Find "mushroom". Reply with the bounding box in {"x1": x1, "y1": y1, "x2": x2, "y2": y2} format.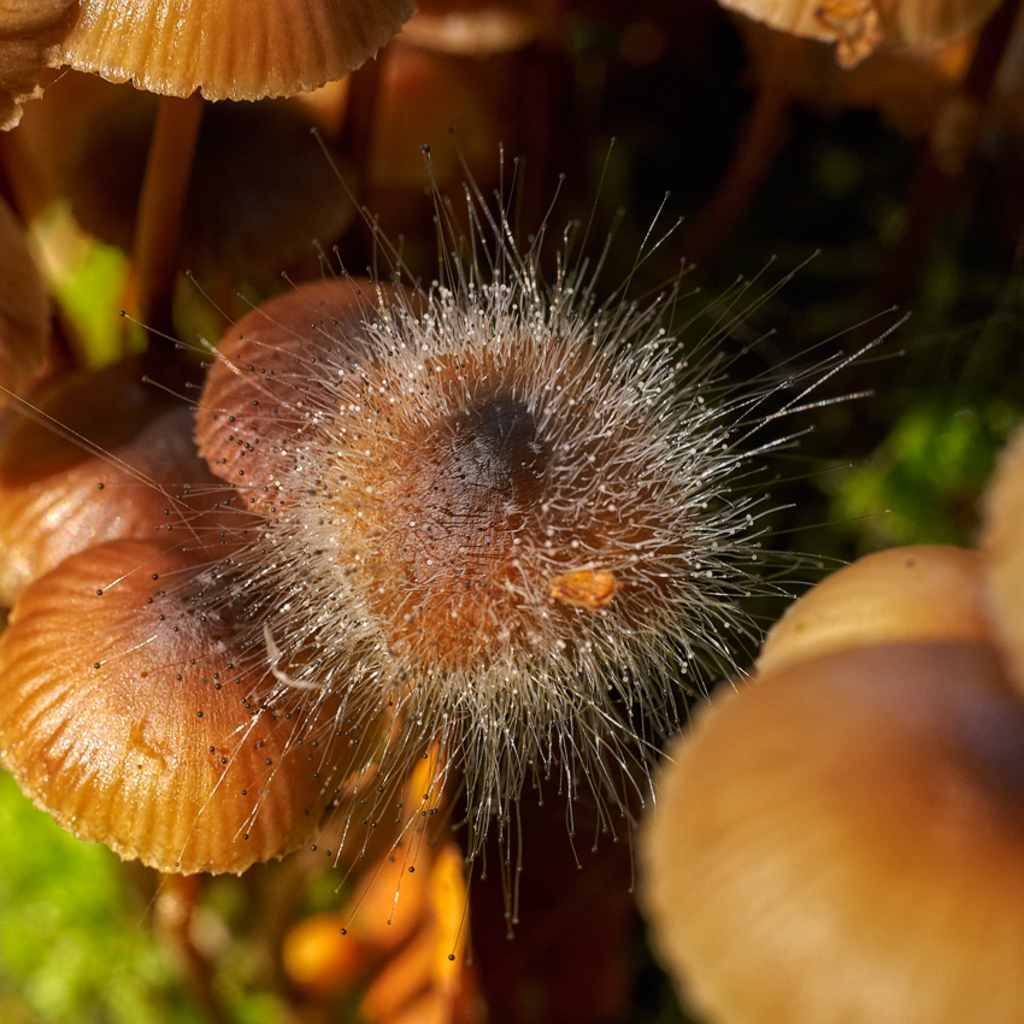
{"x1": 0, "y1": 529, "x2": 318, "y2": 883}.
